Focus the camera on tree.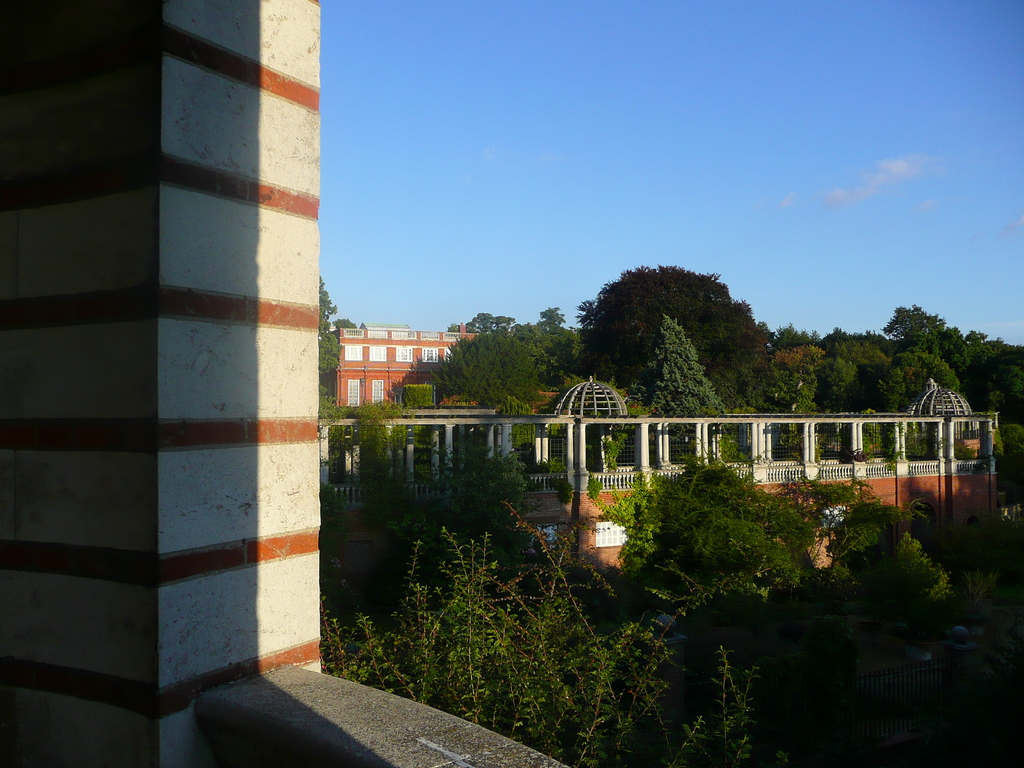
Focus region: pyautogui.locateOnScreen(772, 419, 800, 461).
